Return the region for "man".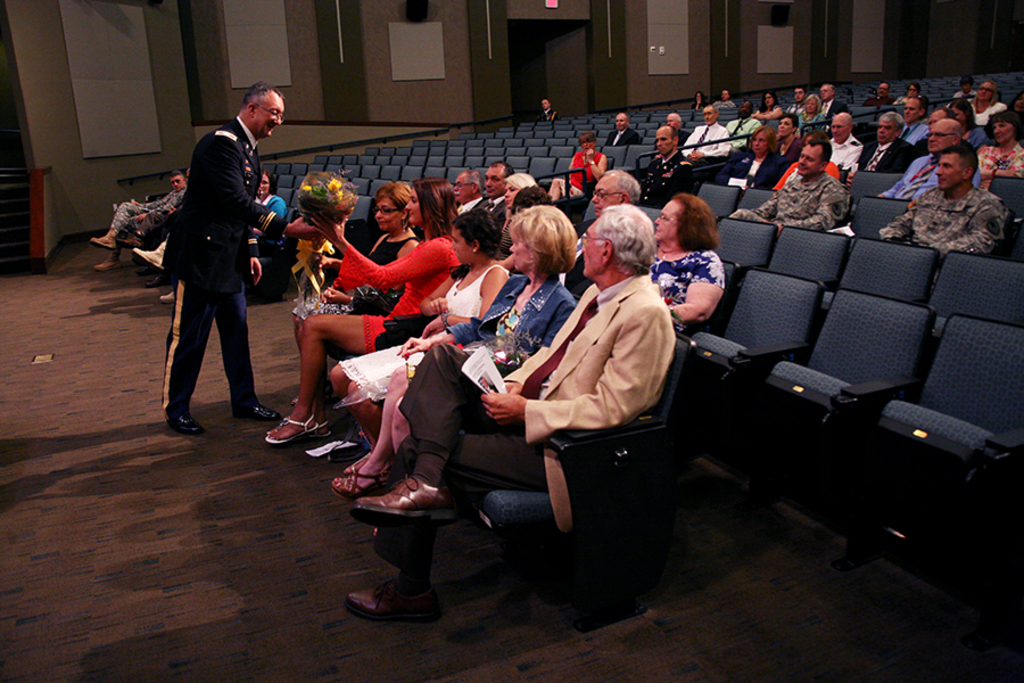
{"left": 882, "top": 116, "right": 980, "bottom": 205}.
